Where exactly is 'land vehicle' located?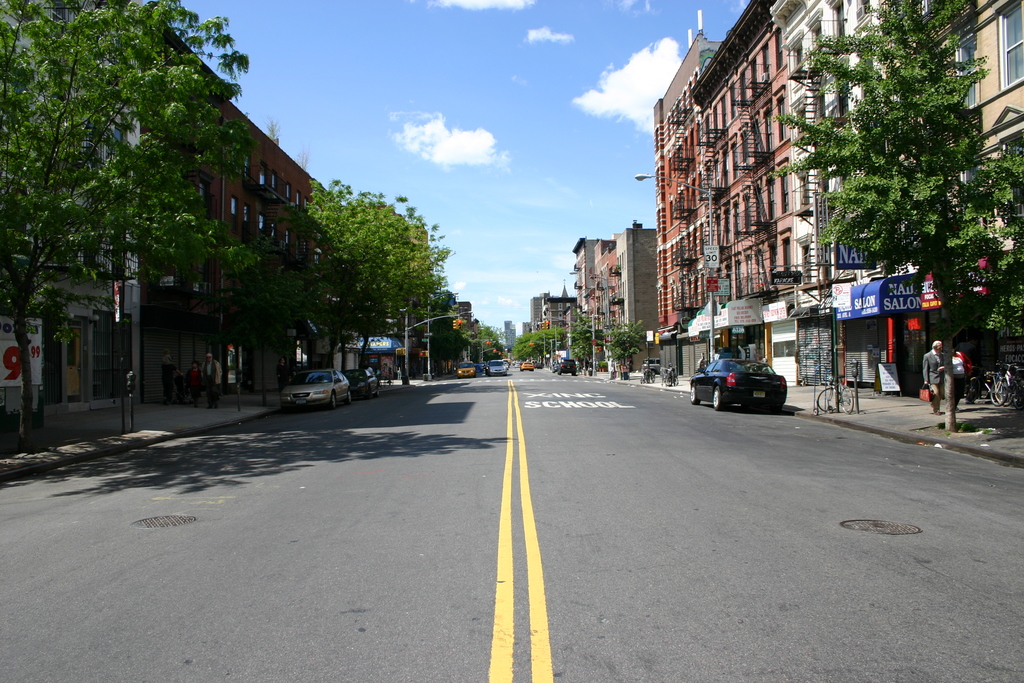
Its bounding box is bbox(642, 356, 659, 374).
